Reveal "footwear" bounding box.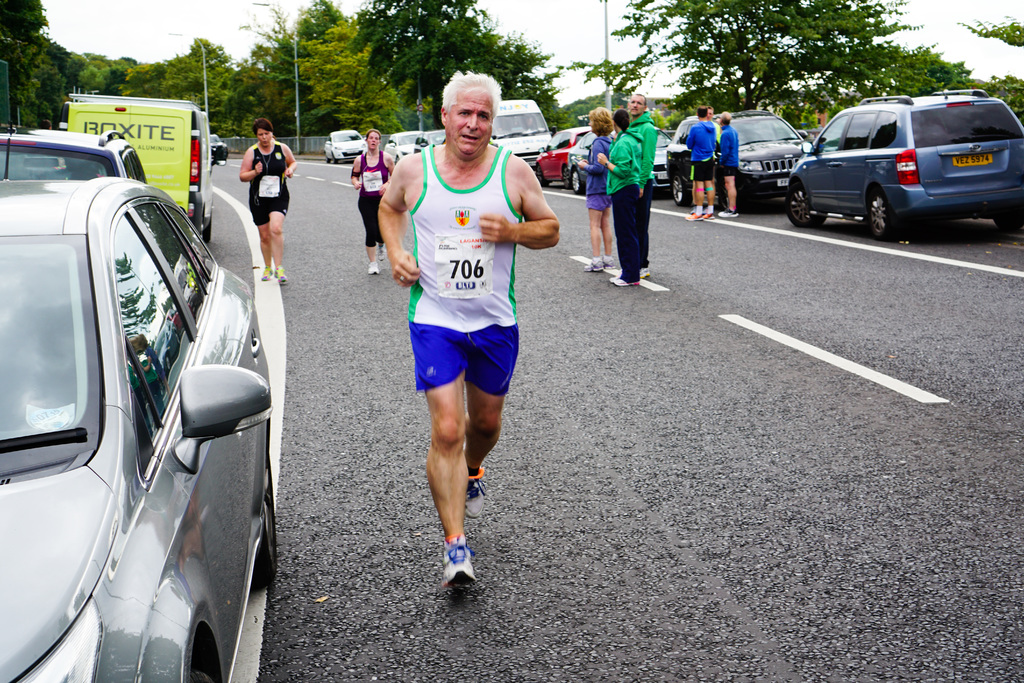
Revealed: bbox(701, 211, 714, 220).
